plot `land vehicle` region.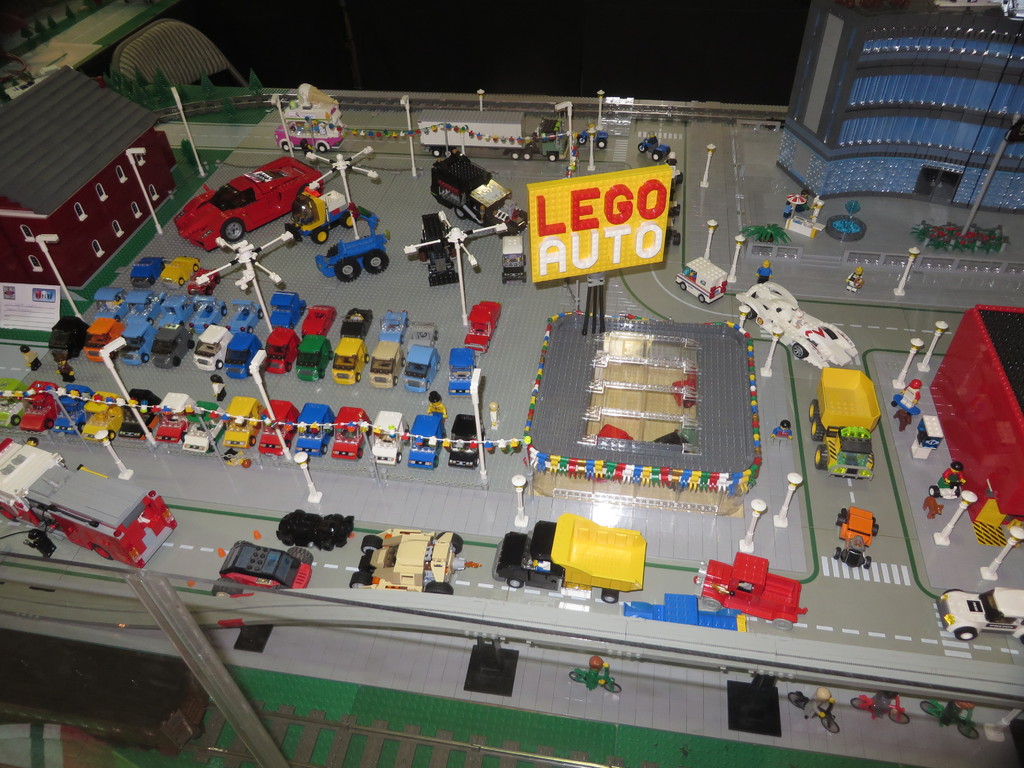
Plotted at <bbox>220, 333, 260, 376</bbox>.
